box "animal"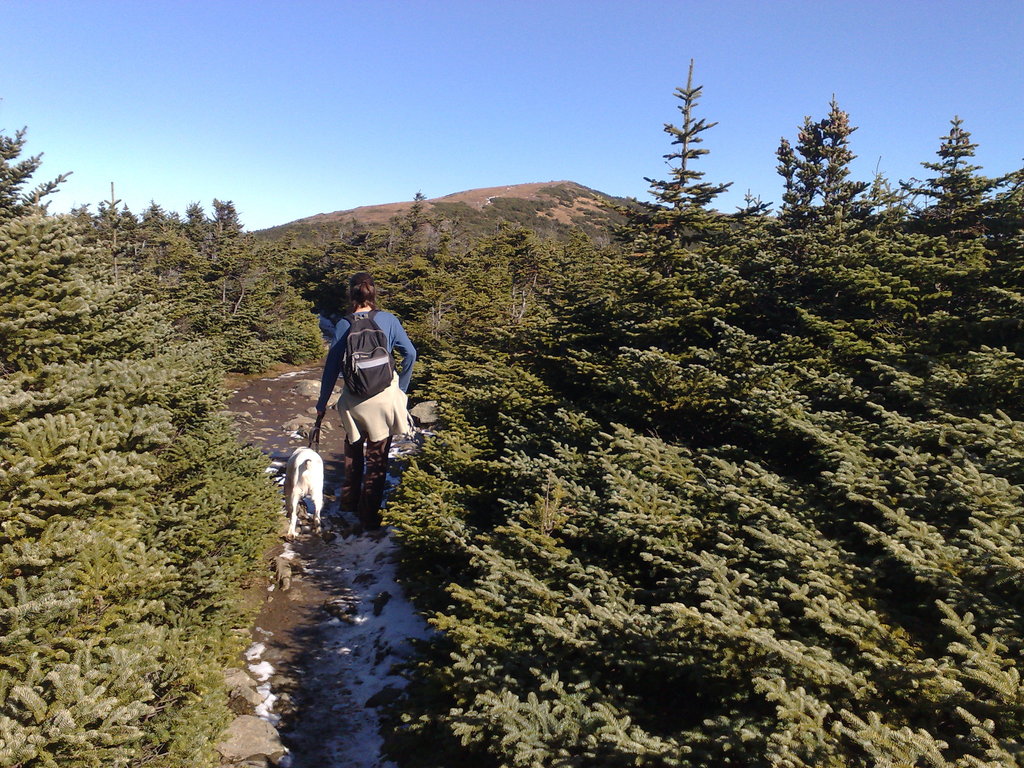
273,446,326,541
